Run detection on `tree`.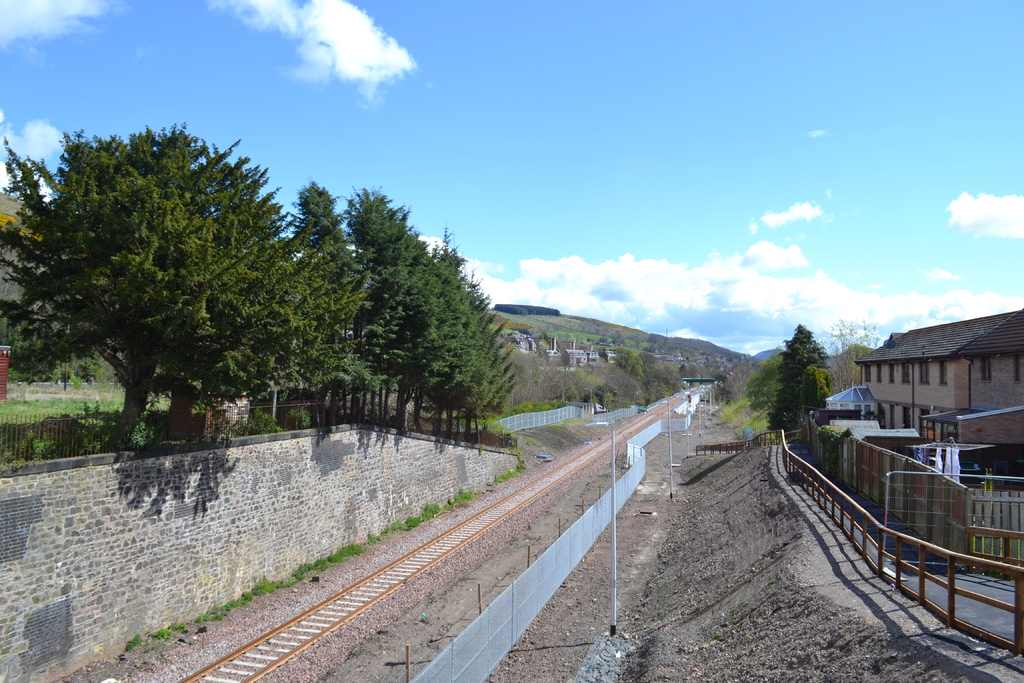
Result: select_region(744, 340, 782, 422).
